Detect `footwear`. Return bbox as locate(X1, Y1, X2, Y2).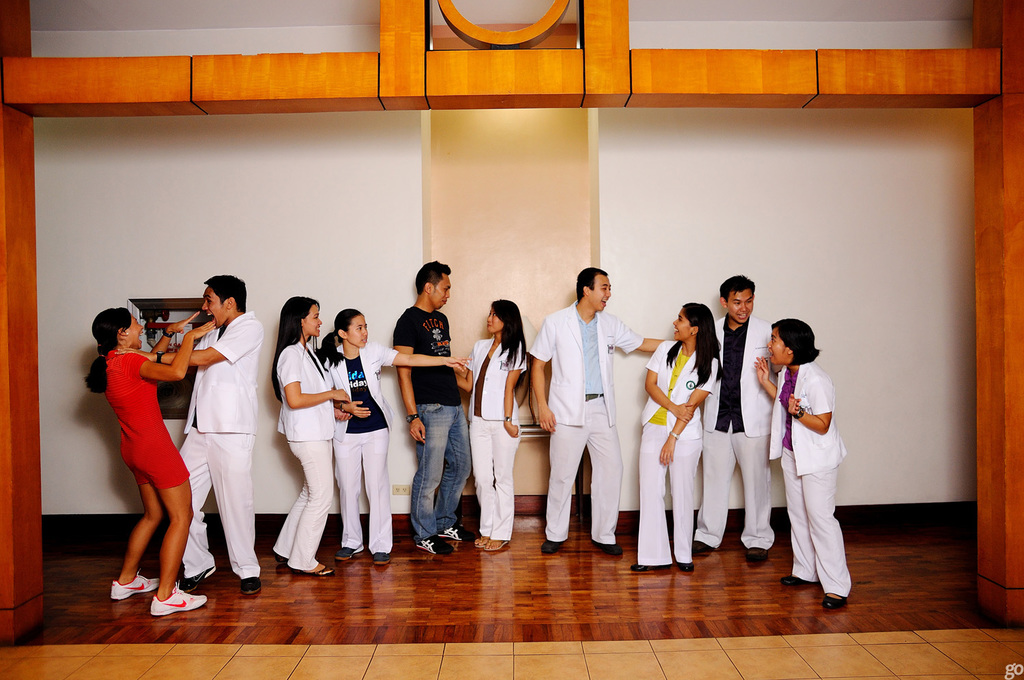
locate(474, 532, 487, 546).
